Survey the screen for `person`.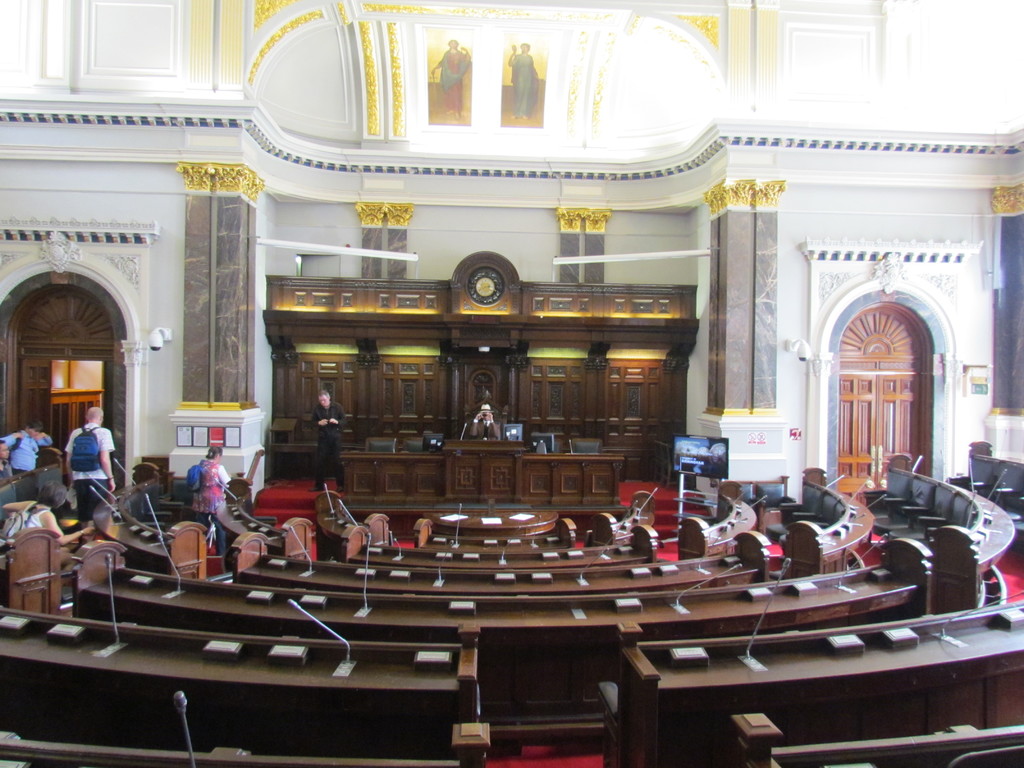
Survey found: select_region(470, 406, 500, 438).
